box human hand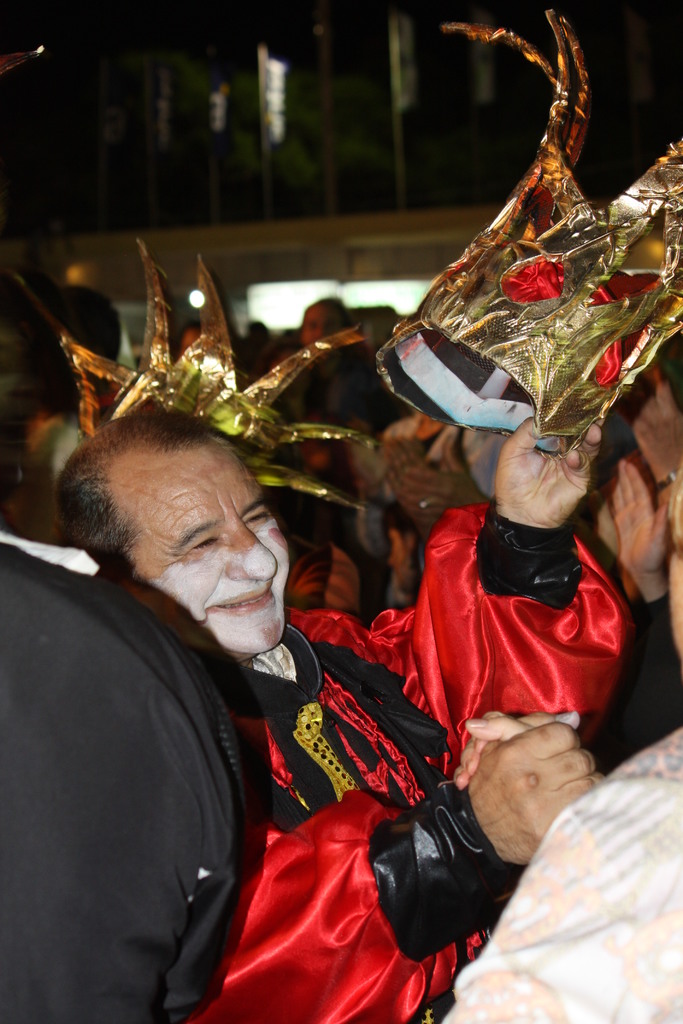
605, 456, 670, 579
